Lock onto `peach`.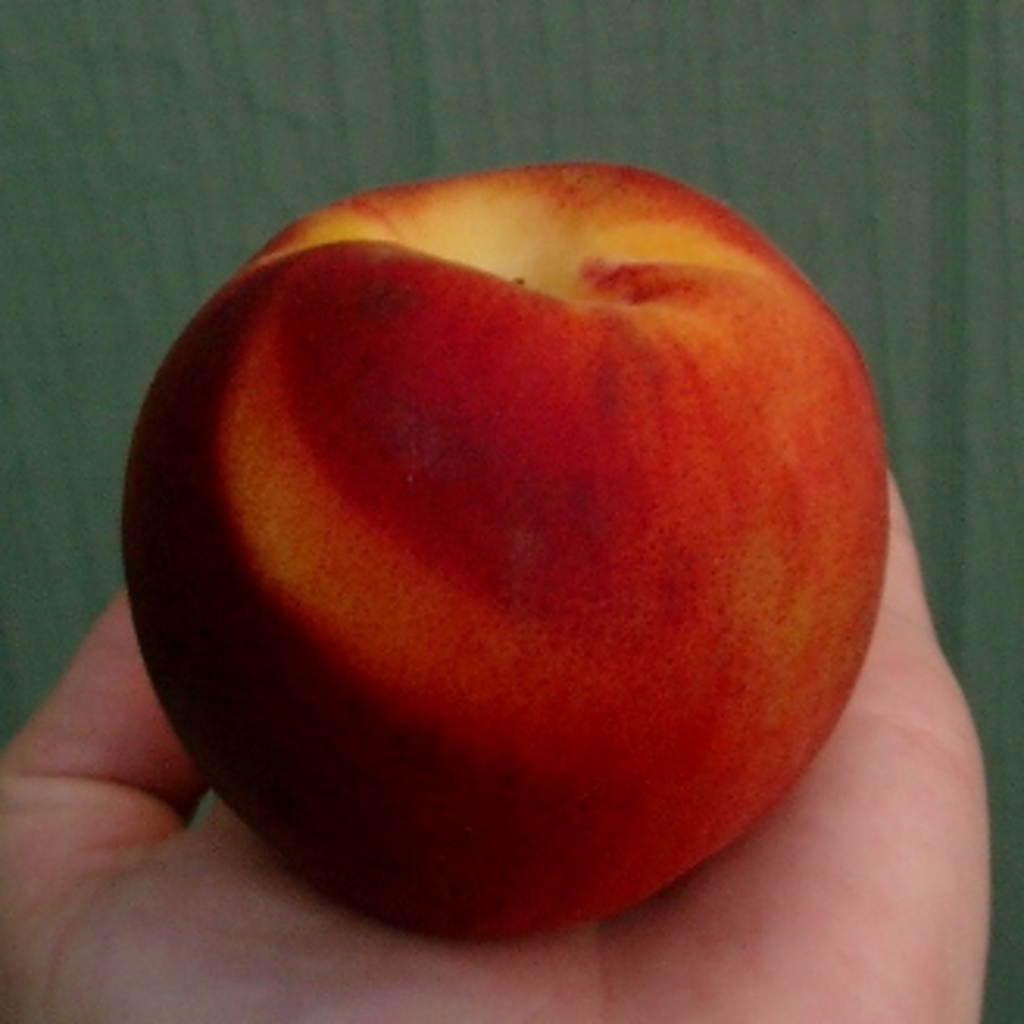
Locked: pyautogui.locateOnScreen(112, 159, 890, 940).
